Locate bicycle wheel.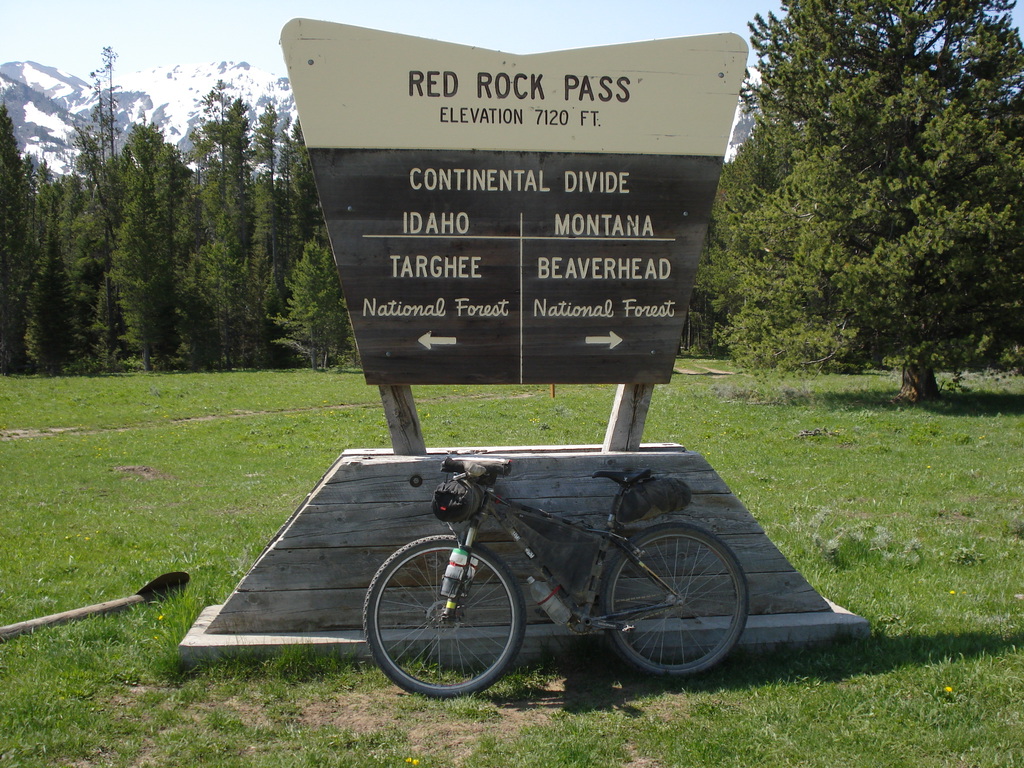
Bounding box: [357, 543, 541, 708].
